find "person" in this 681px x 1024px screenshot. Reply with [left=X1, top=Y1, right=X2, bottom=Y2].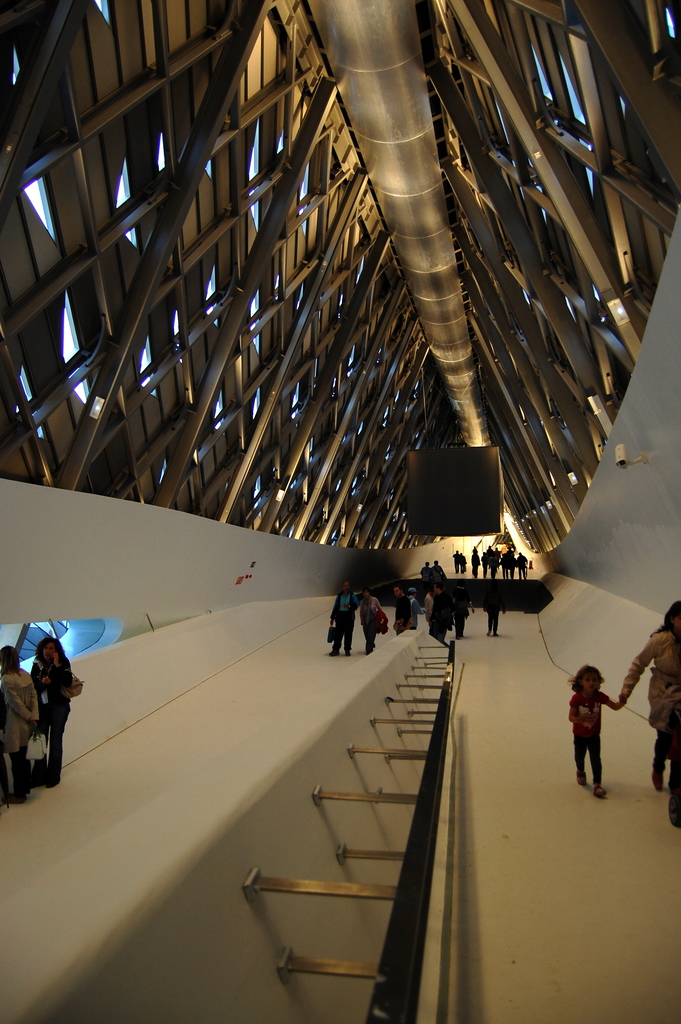
[left=488, top=582, right=506, bottom=638].
